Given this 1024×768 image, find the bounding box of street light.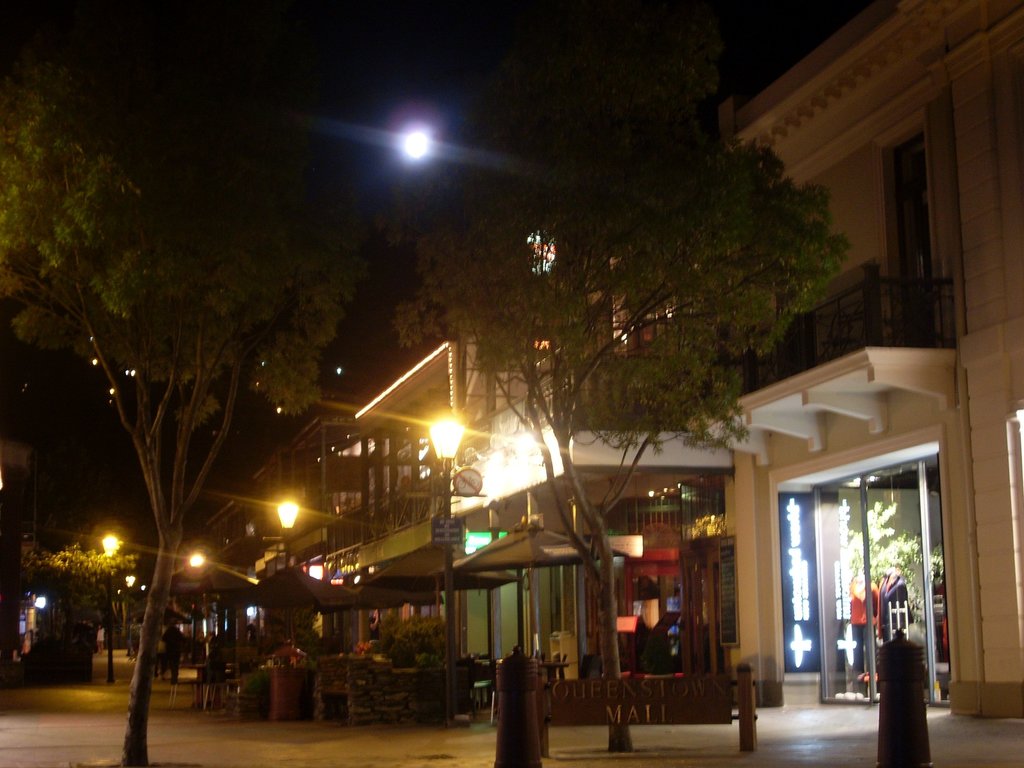
select_region(97, 528, 127, 690).
